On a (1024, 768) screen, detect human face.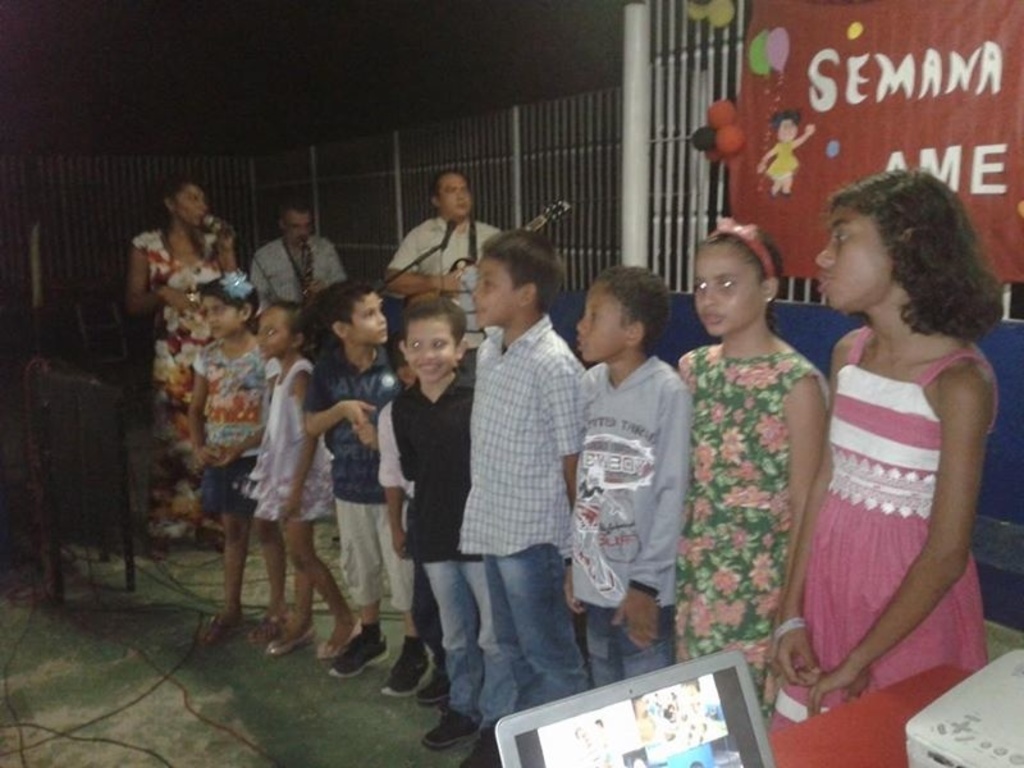
bbox=(259, 302, 293, 361).
